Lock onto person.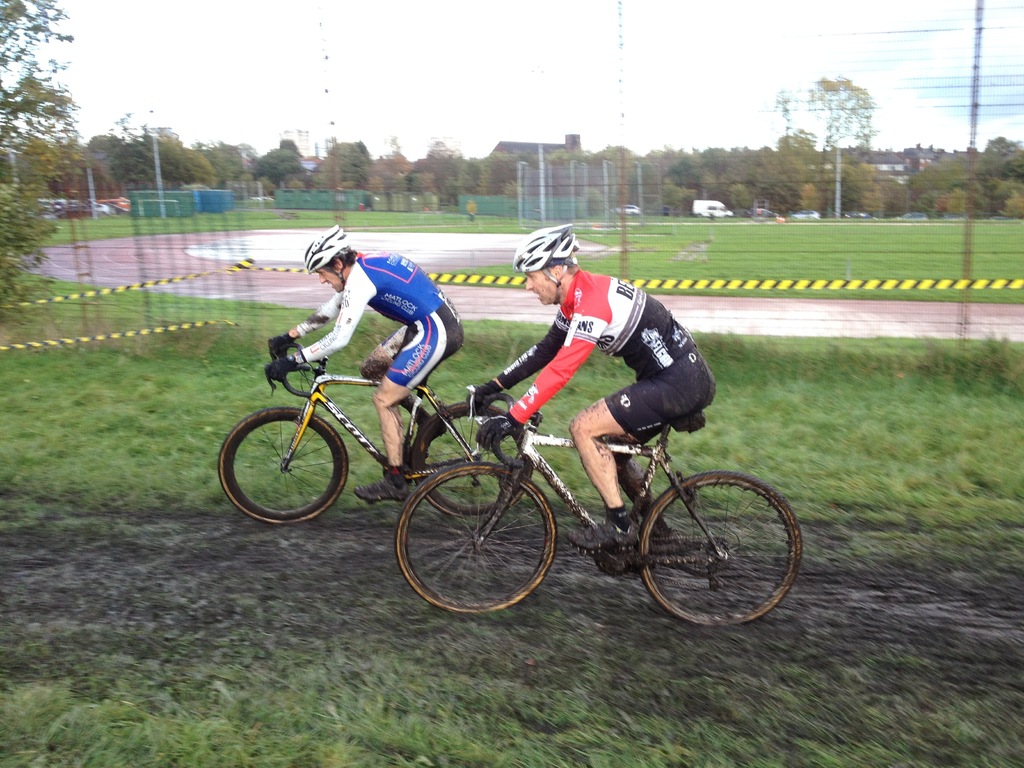
Locked: 461 223 714 540.
